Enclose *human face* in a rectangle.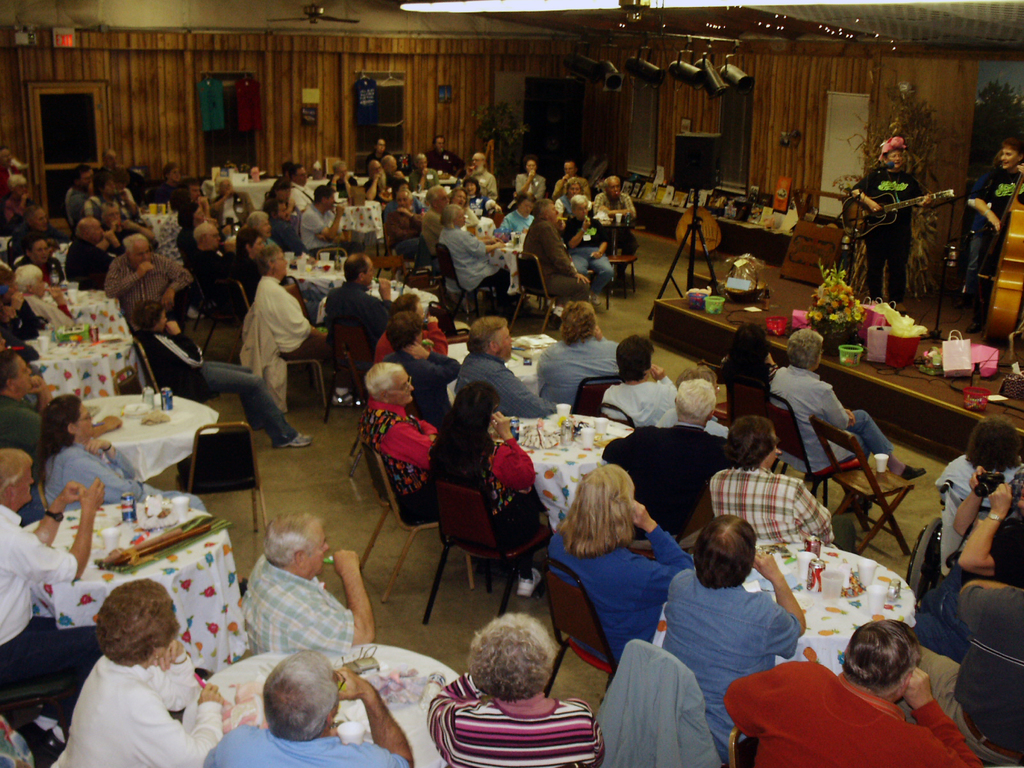
BBox(28, 239, 49, 262).
